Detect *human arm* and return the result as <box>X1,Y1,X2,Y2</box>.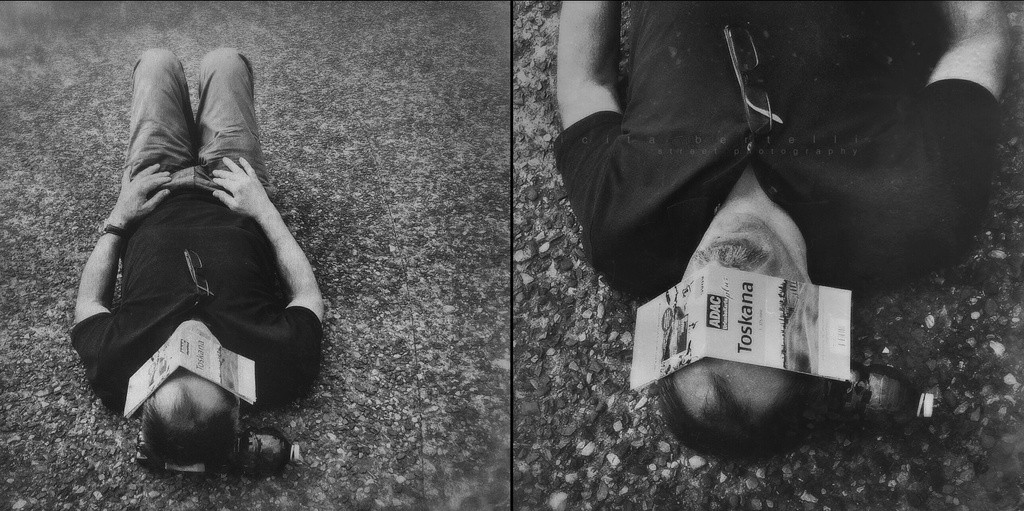
<box>212,154,333,397</box>.
